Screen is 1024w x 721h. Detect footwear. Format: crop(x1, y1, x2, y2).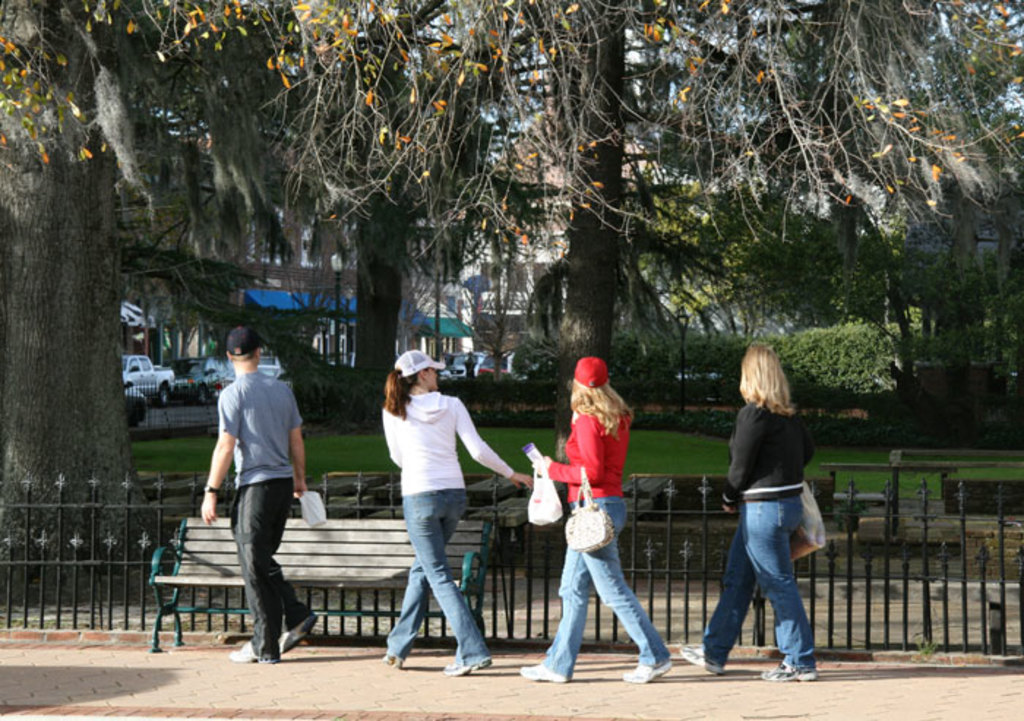
crop(278, 614, 316, 657).
